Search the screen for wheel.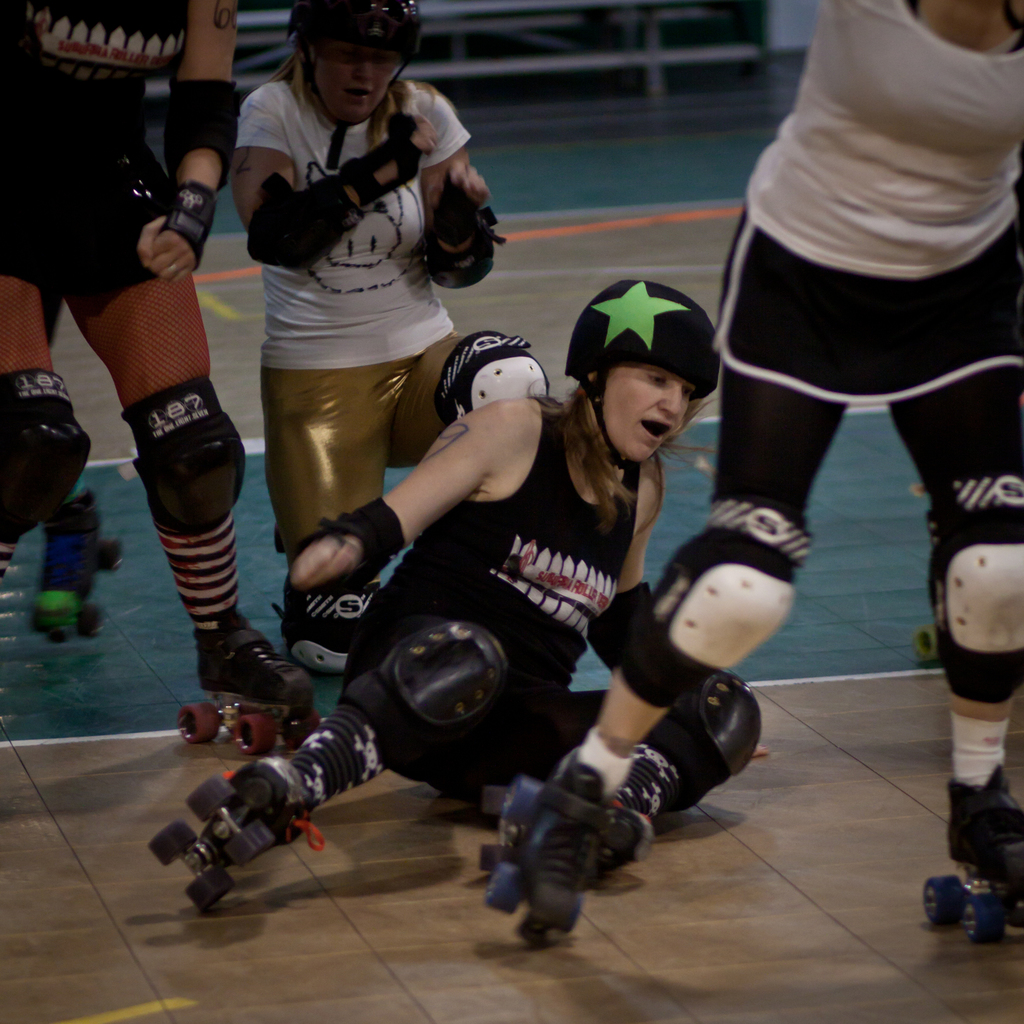
Found at 547, 890, 583, 939.
